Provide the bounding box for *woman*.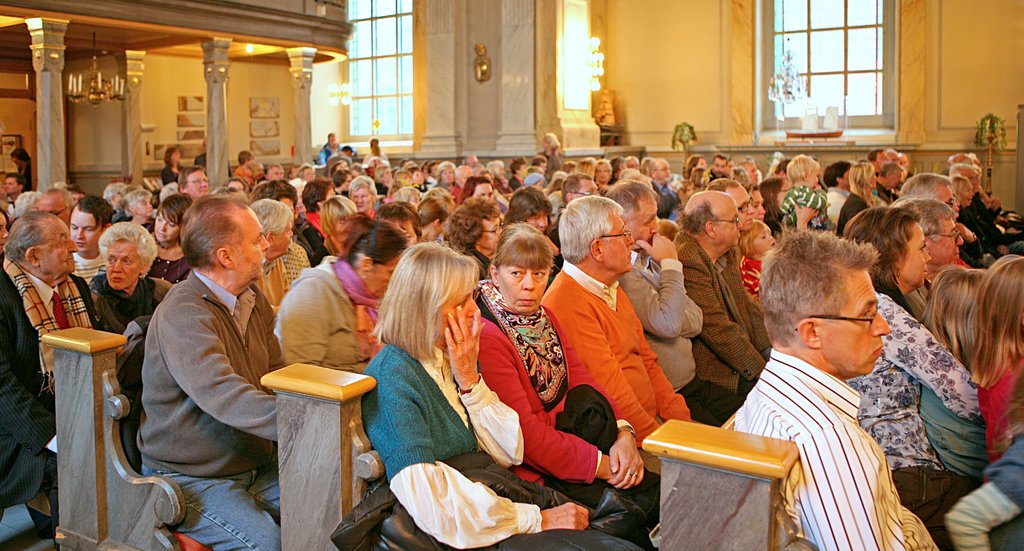
<bbox>828, 162, 883, 231</bbox>.
